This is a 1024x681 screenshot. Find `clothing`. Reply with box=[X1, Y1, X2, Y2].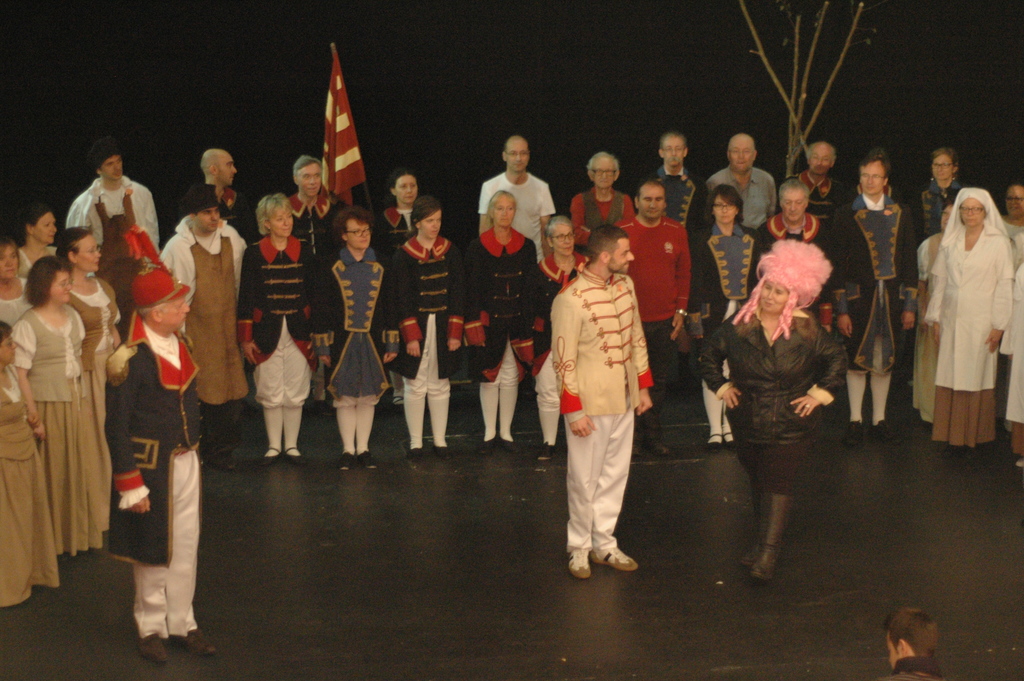
box=[478, 161, 558, 260].
